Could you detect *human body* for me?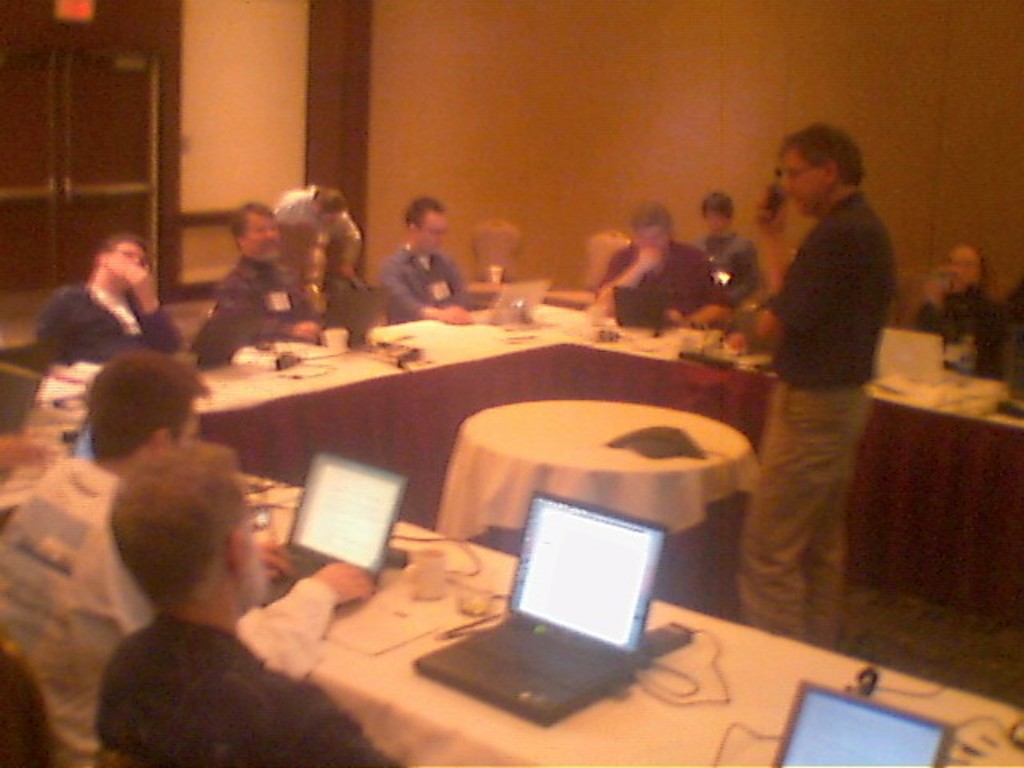
Detection result: <box>590,237,744,326</box>.
